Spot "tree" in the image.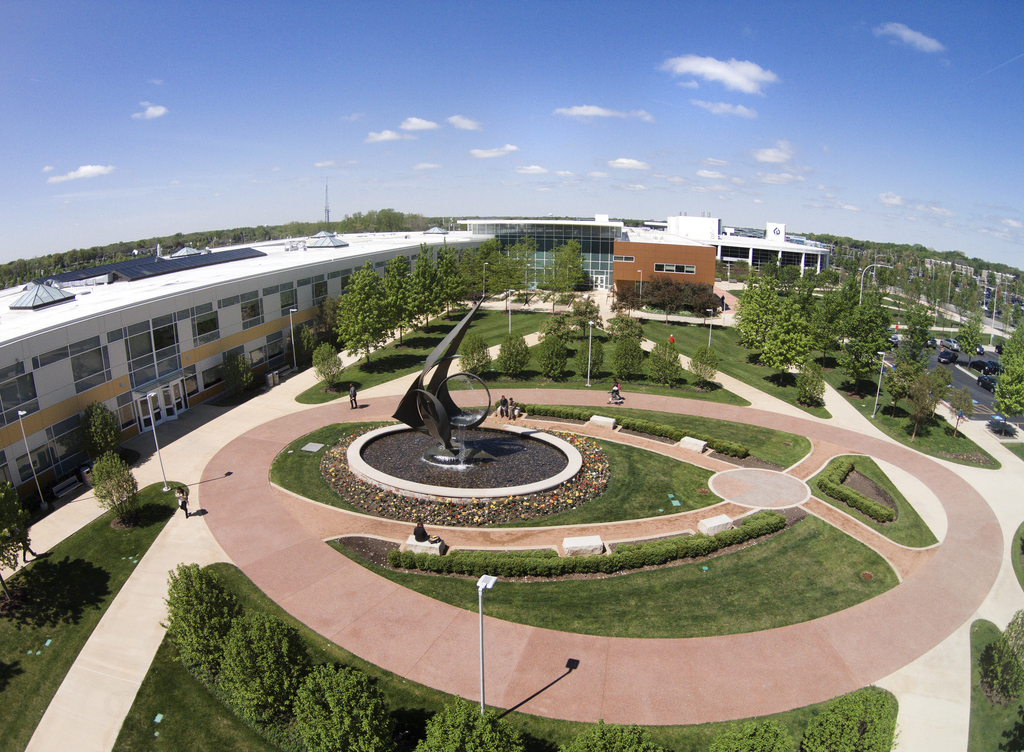
"tree" found at Rect(541, 238, 588, 304).
